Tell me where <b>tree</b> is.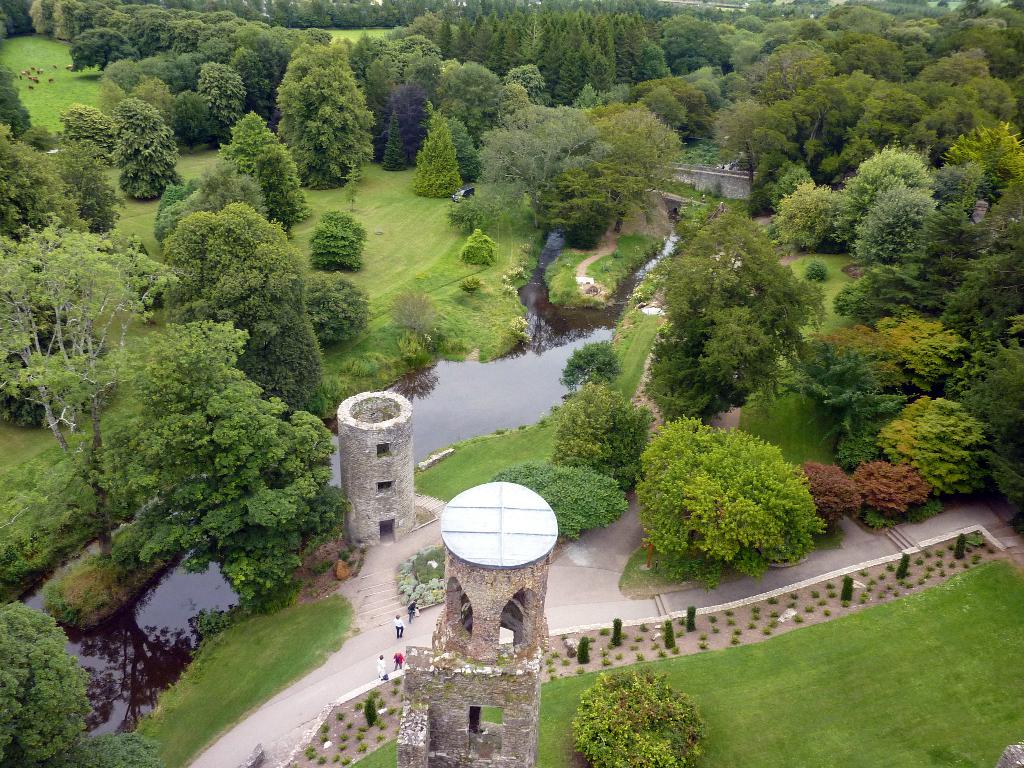
<b>tree</b> is at crop(0, 212, 255, 540).
